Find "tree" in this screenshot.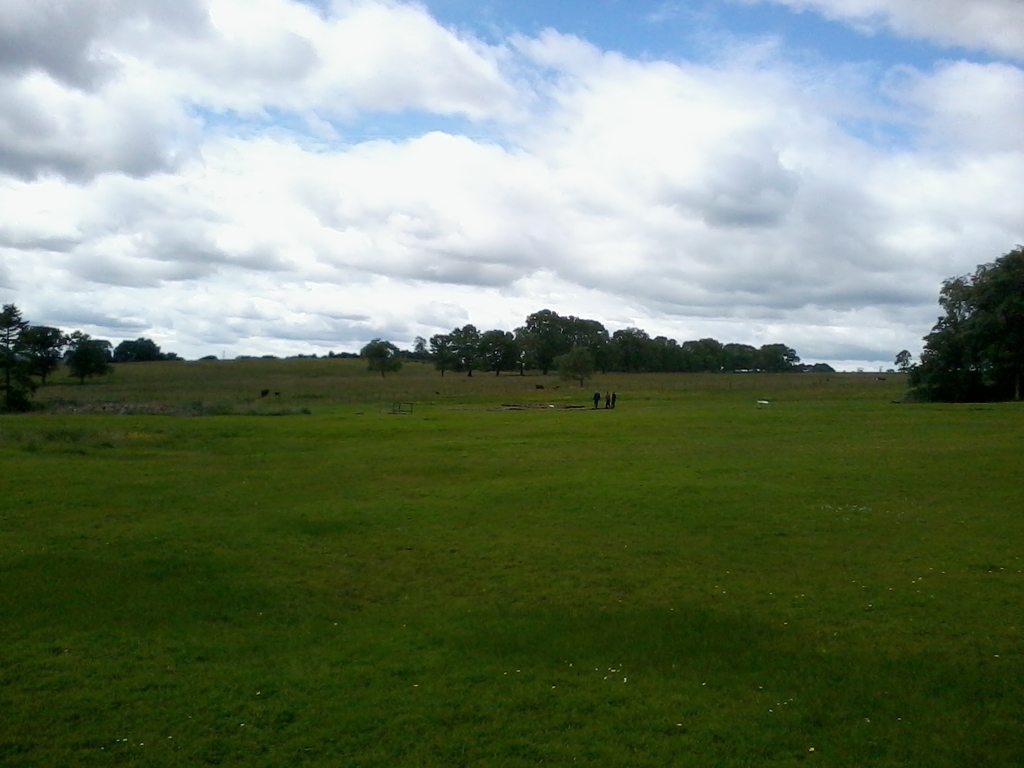
The bounding box for "tree" is [left=898, top=242, right=1023, bottom=407].
